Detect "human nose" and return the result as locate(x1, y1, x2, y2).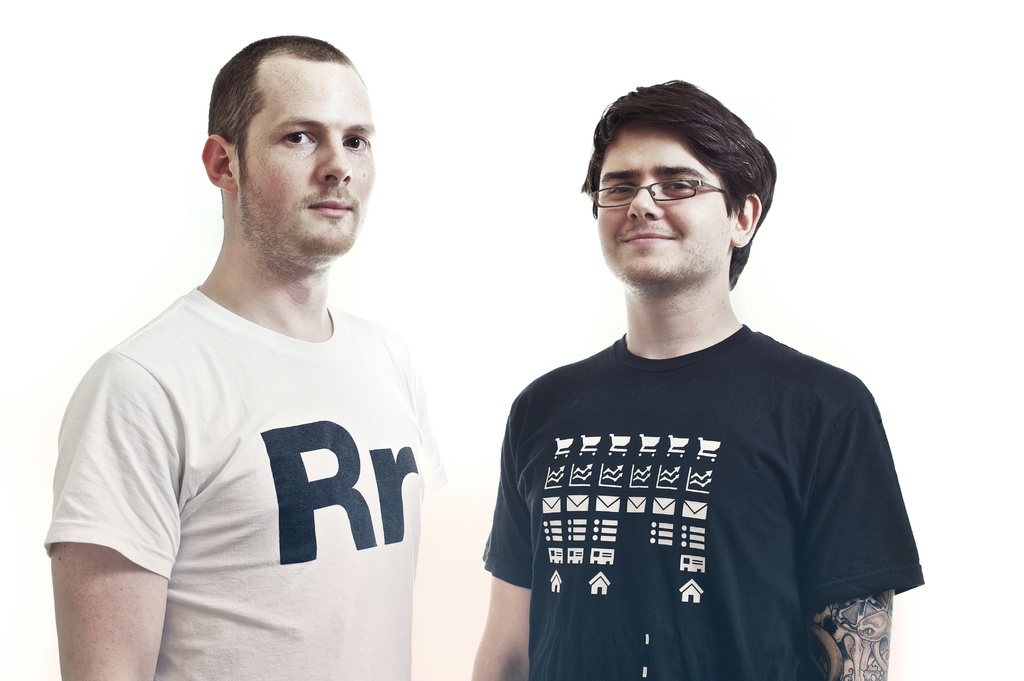
locate(314, 133, 351, 184).
